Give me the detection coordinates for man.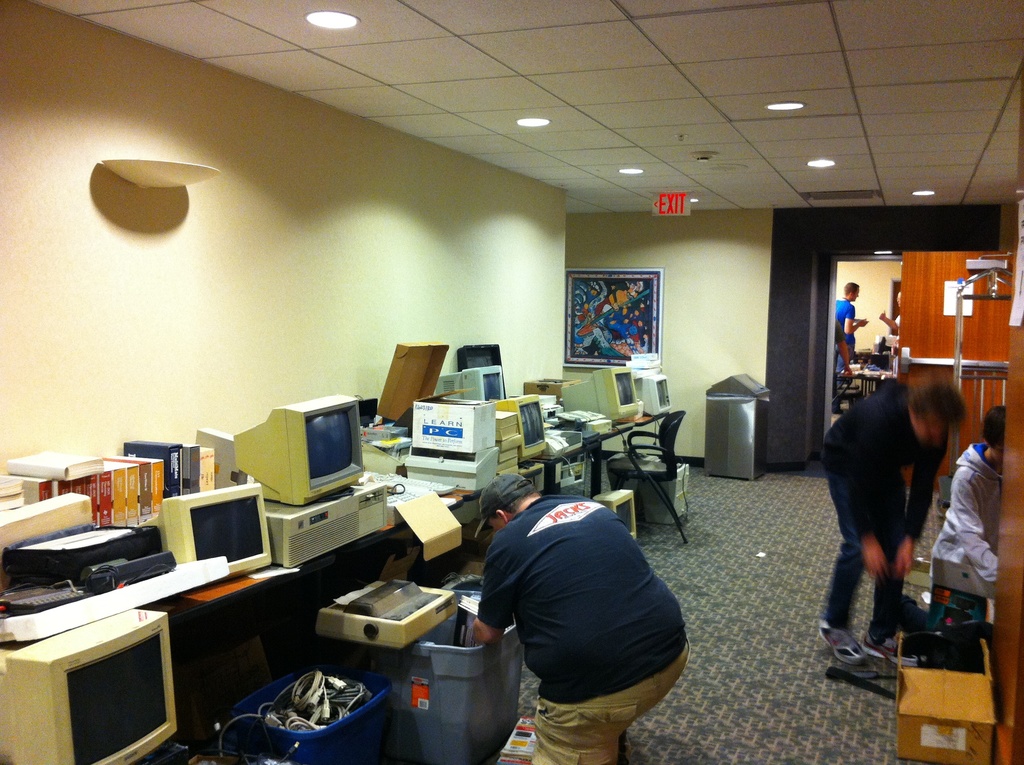
829,387,964,675.
